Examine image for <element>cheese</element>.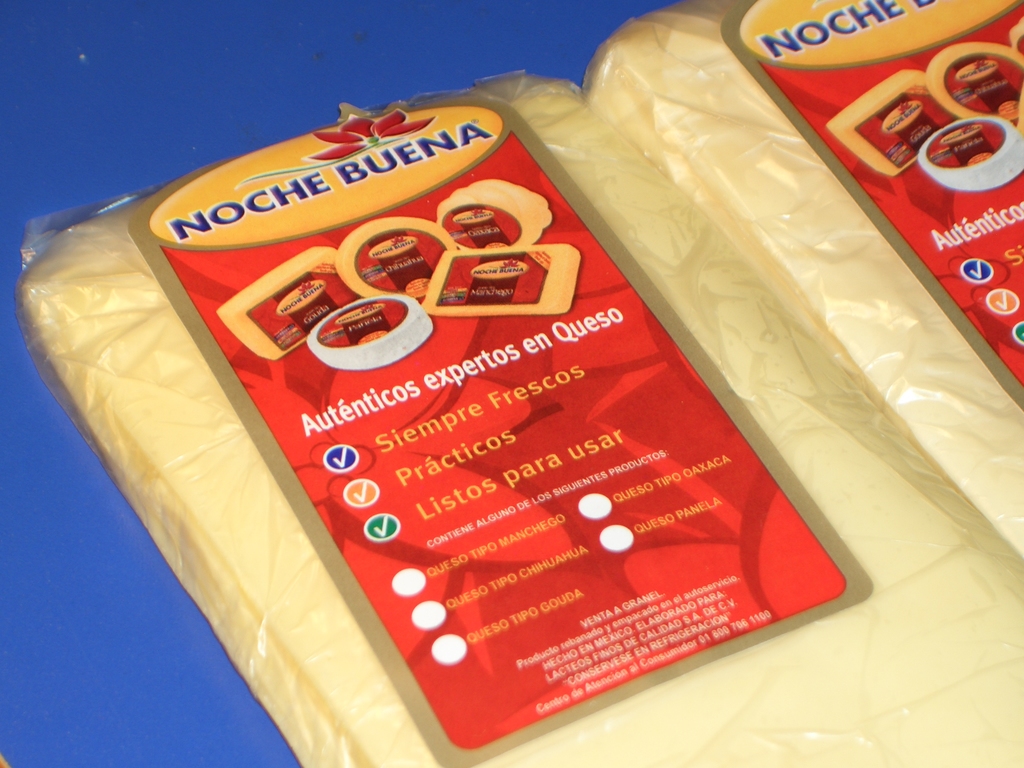
Examination result: bbox(579, 0, 1023, 554).
